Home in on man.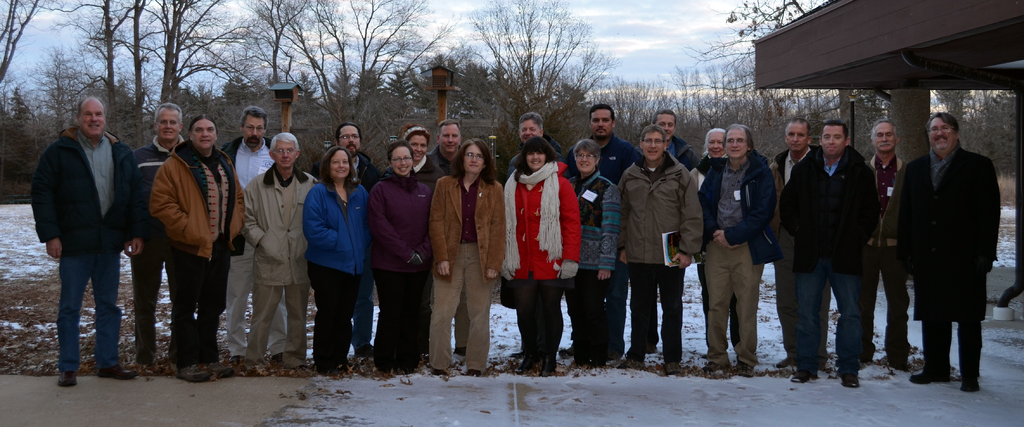
Homed in at [650,106,708,365].
